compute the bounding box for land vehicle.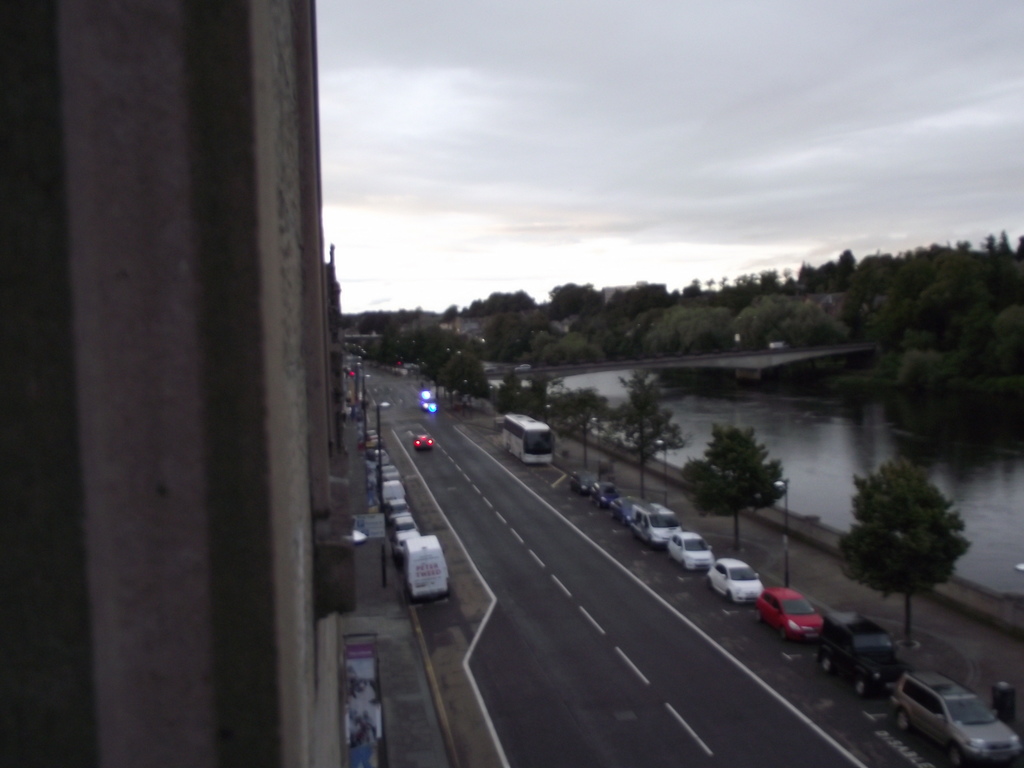
detection(670, 530, 708, 571).
